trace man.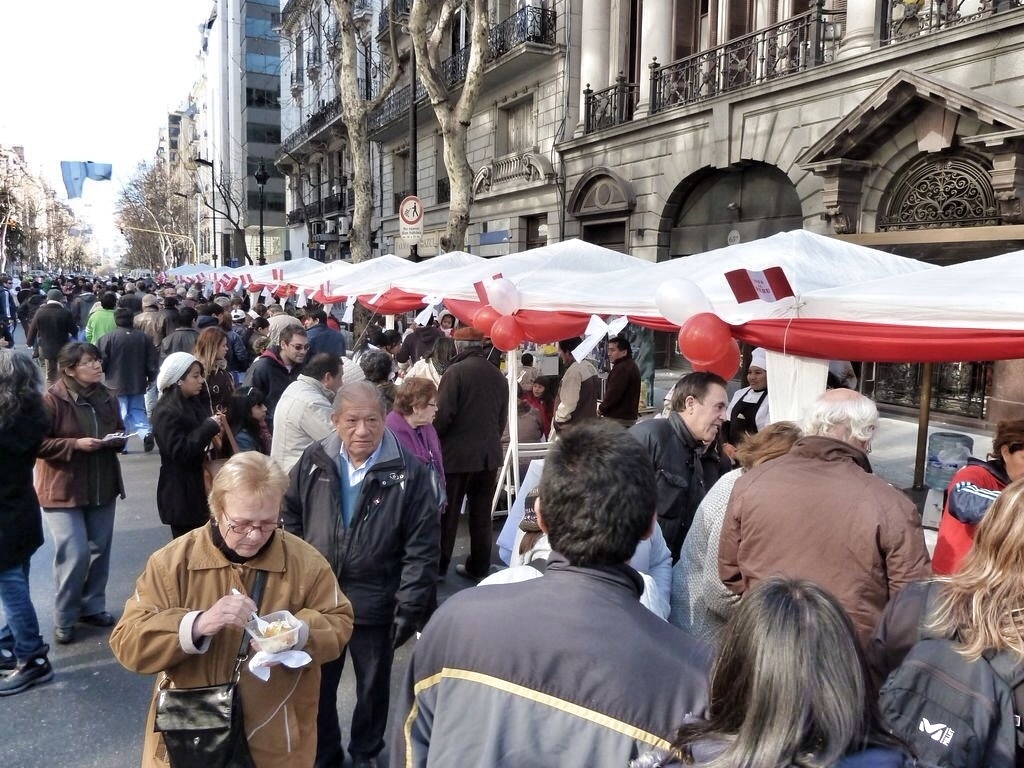
Traced to left=25, top=284, right=76, bottom=384.
